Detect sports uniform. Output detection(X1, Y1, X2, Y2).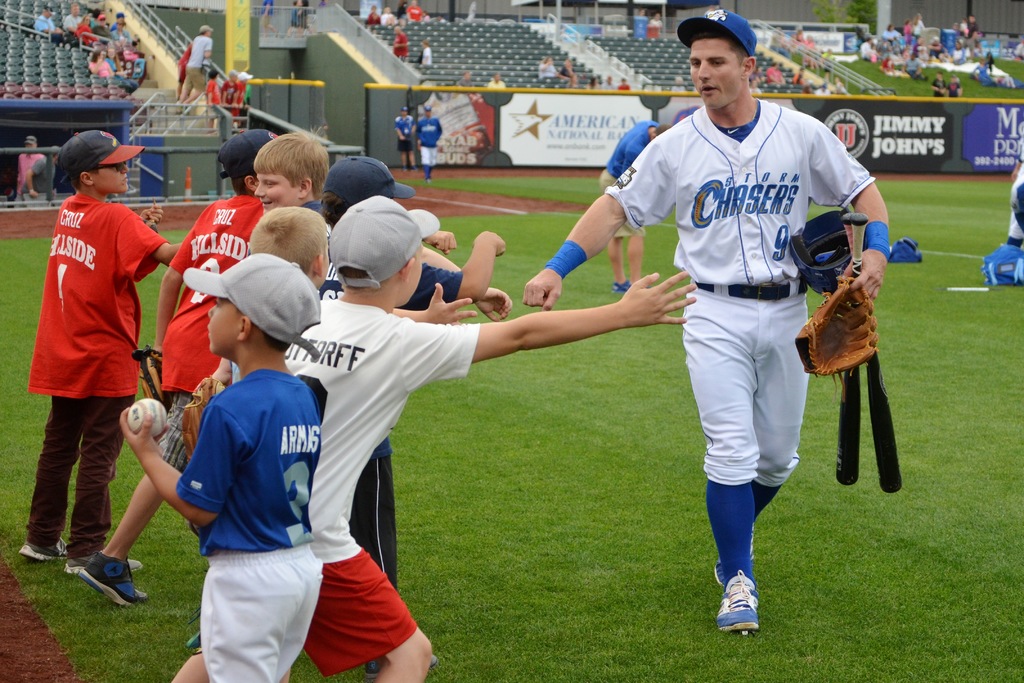
detection(604, 120, 664, 297).
